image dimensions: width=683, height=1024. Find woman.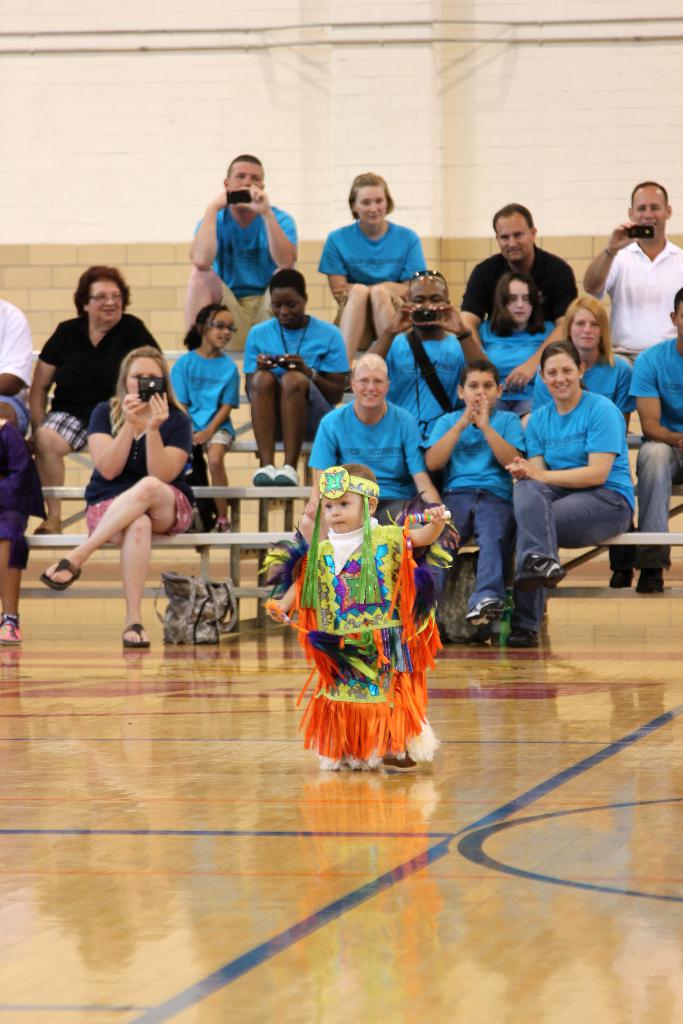
x1=500, y1=312, x2=636, y2=626.
